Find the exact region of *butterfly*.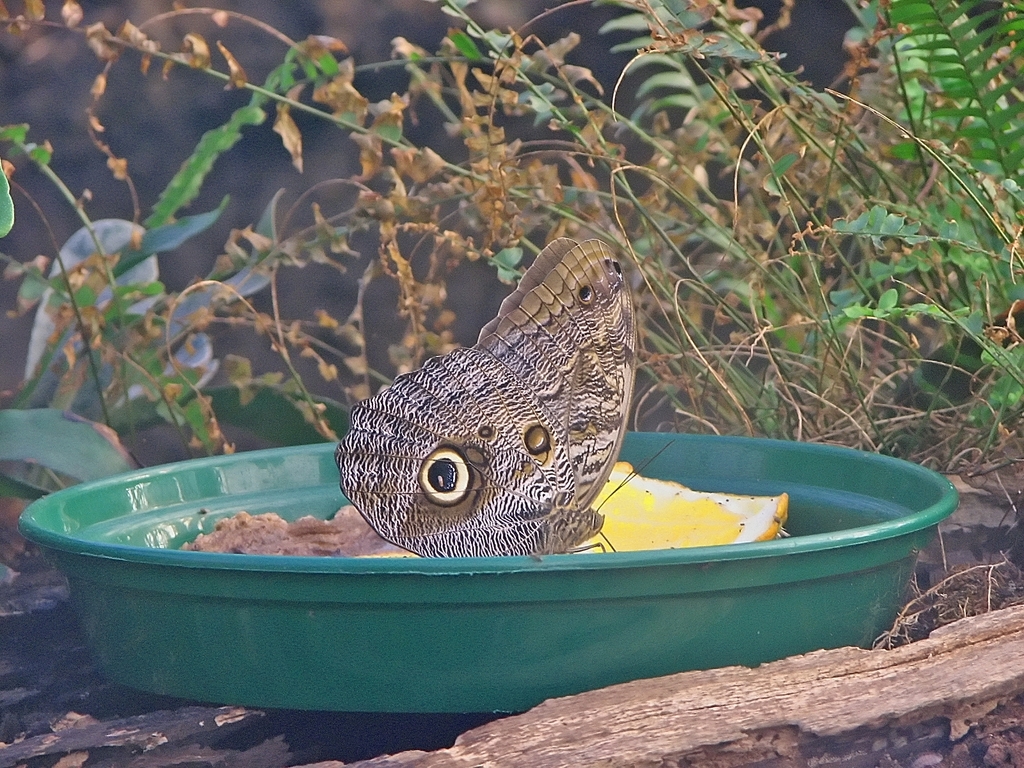
Exact region: {"left": 316, "top": 253, "right": 682, "bottom": 573}.
